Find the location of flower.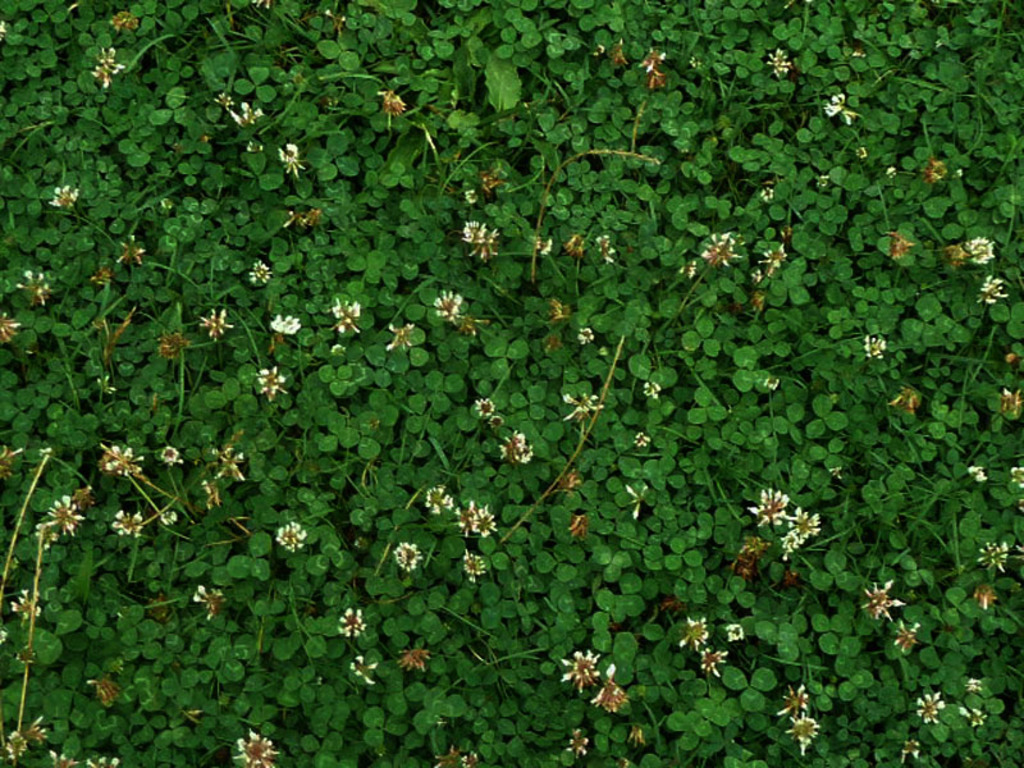
Location: box(111, 236, 143, 264).
